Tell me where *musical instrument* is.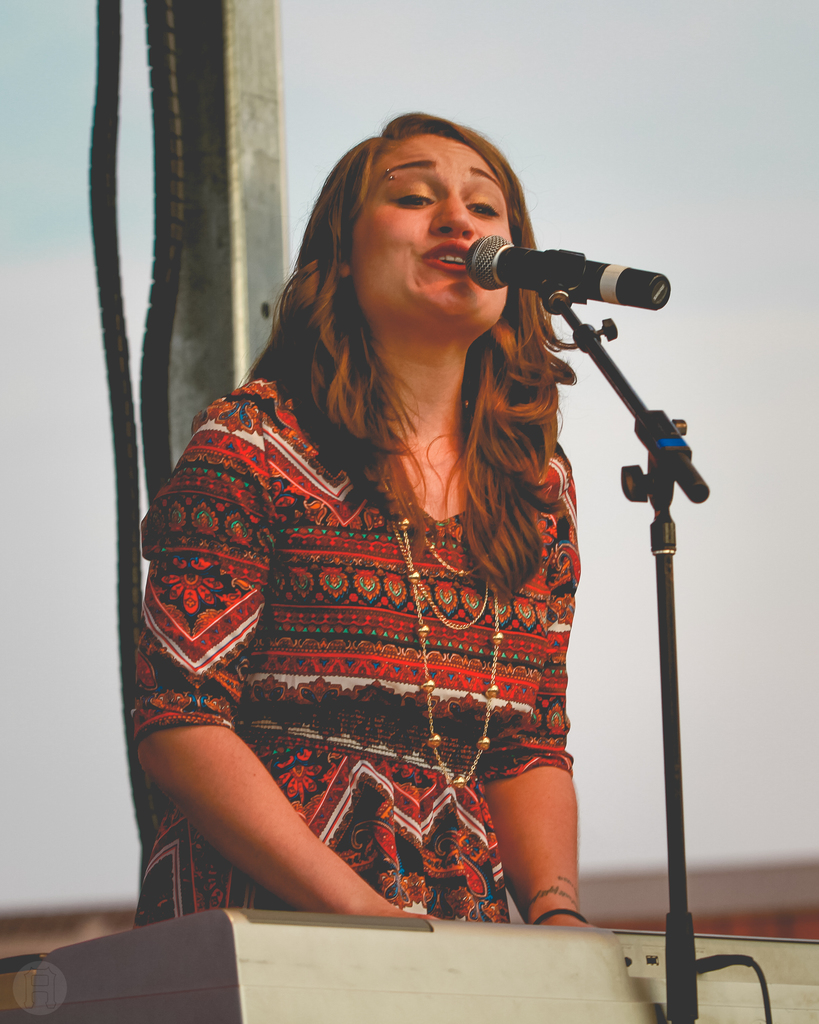
*musical instrument* is at 0:905:818:1023.
